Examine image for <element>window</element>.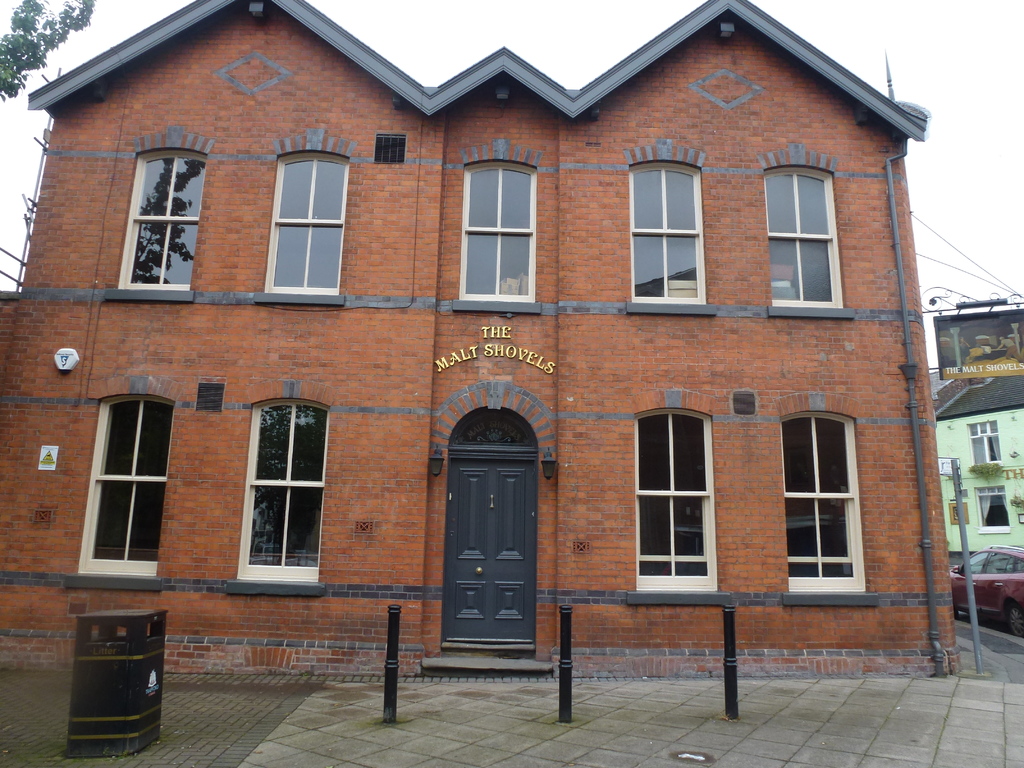
Examination result: [75, 396, 175, 578].
